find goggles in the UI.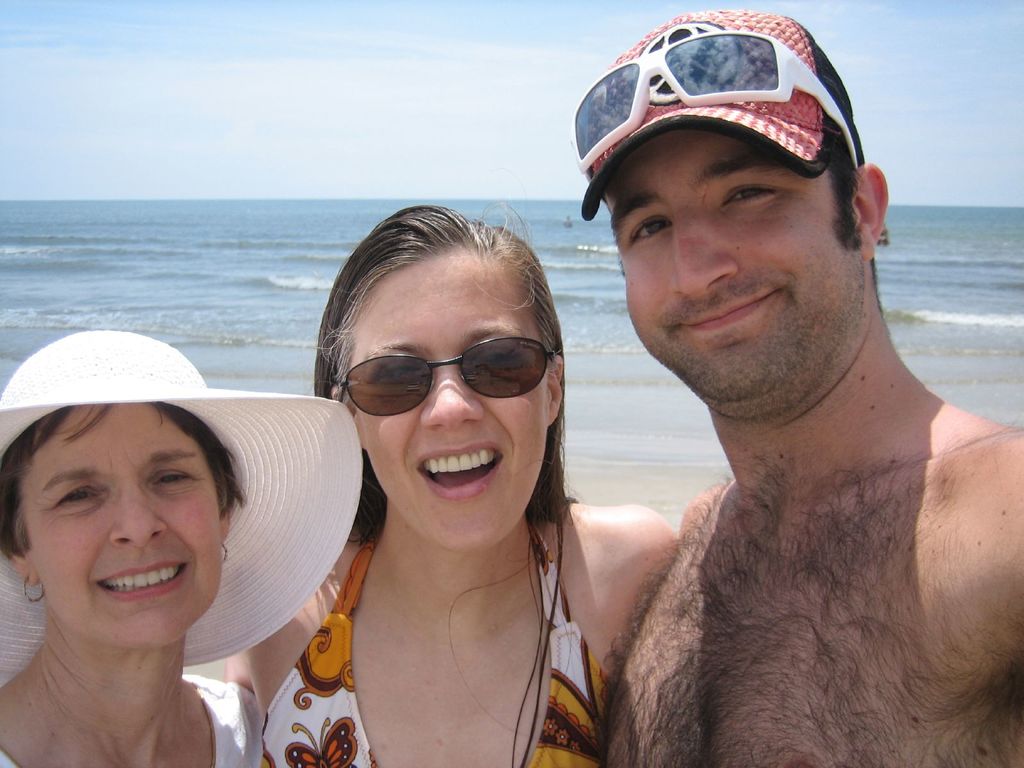
UI element at pyautogui.locateOnScreen(318, 330, 553, 424).
